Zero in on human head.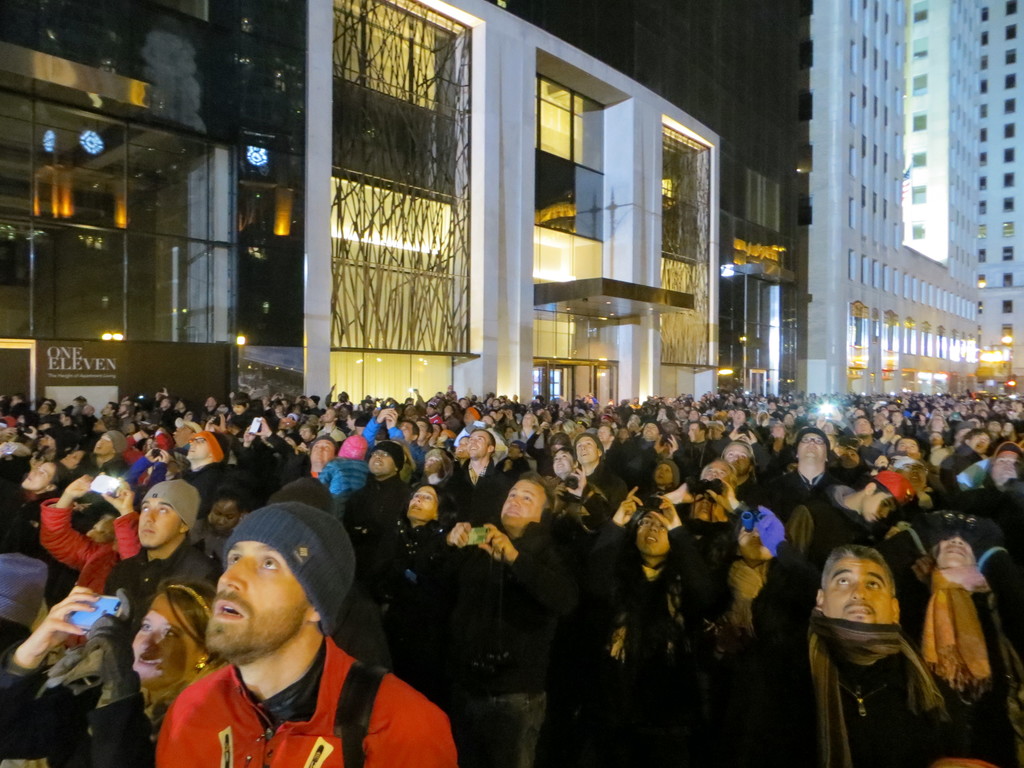
Zeroed in: 630, 412, 644, 431.
